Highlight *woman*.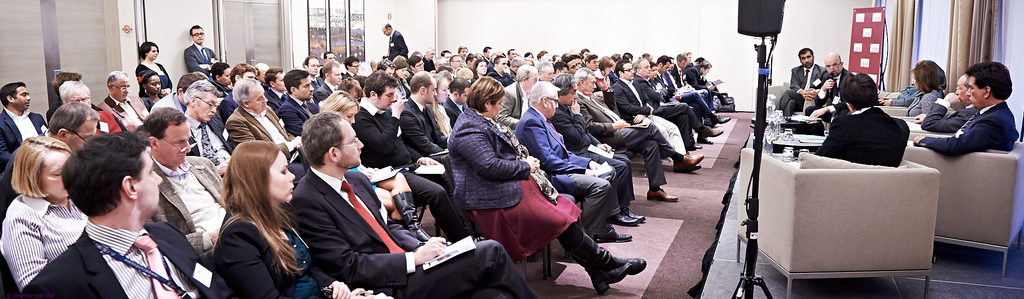
Highlighted region: <box>131,65,161,112</box>.
